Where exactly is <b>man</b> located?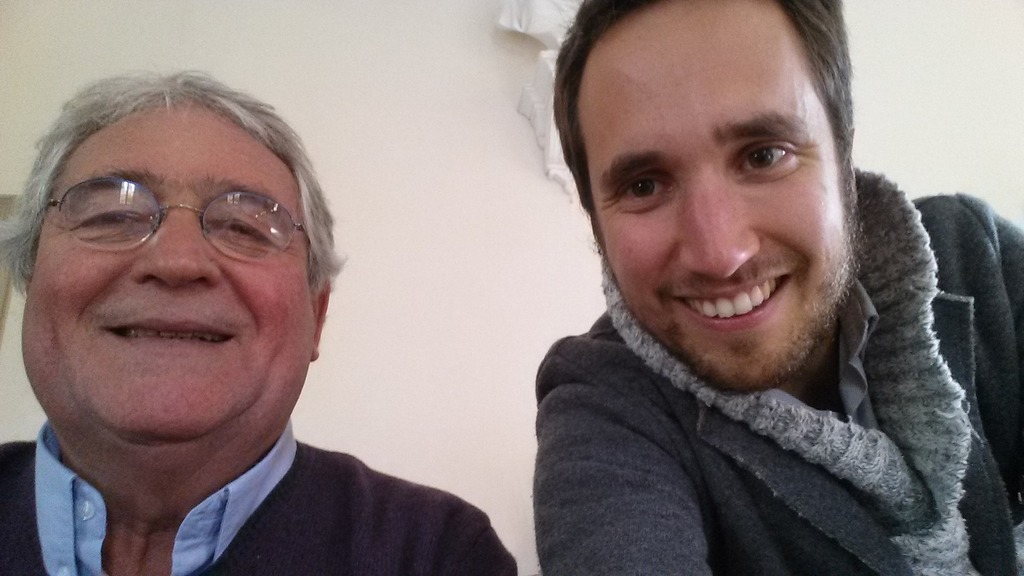
Its bounding box is region(0, 66, 539, 575).
